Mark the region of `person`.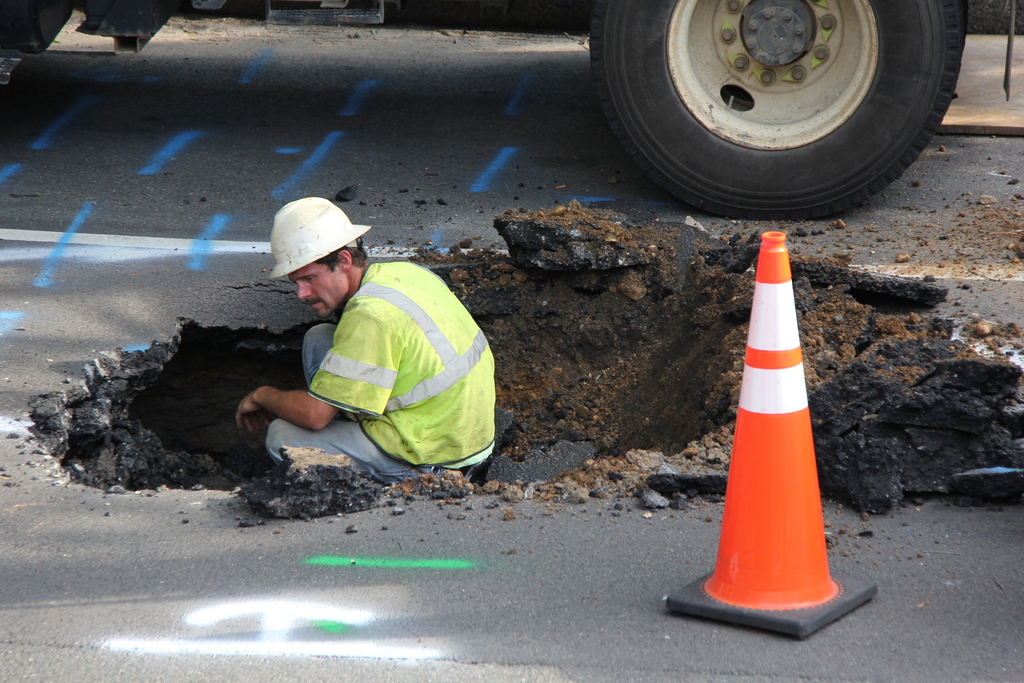
Region: bbox(248, 197, 495, 487).
